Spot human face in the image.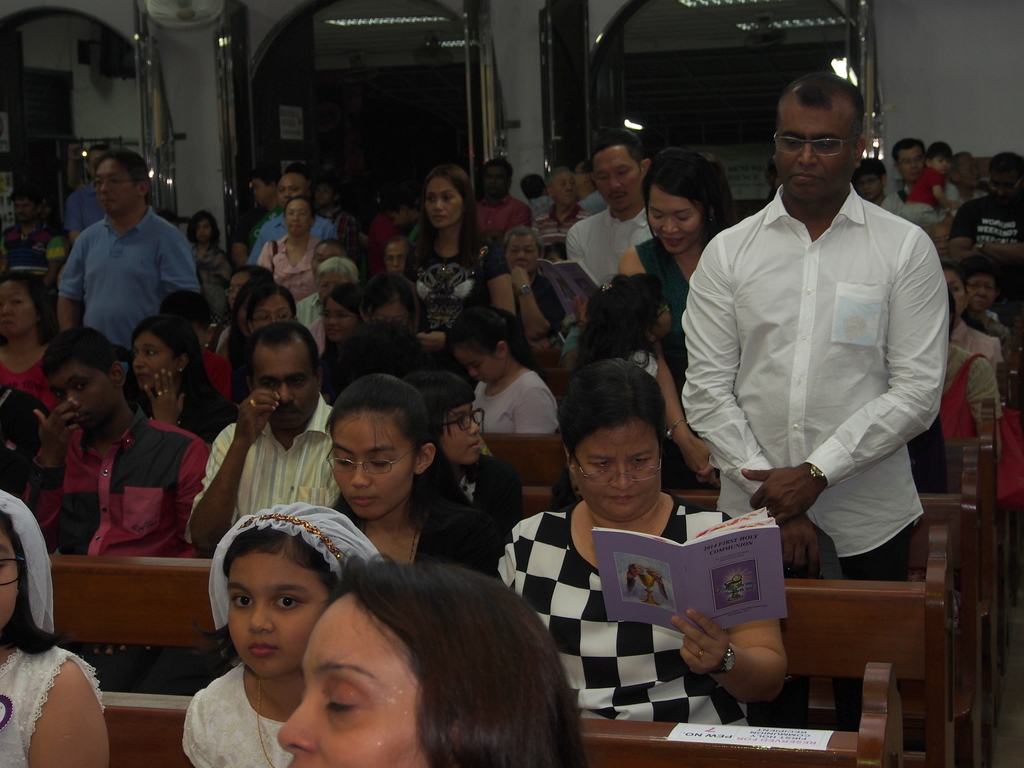
human face found at l=335, t=413, r=417, b=522.
